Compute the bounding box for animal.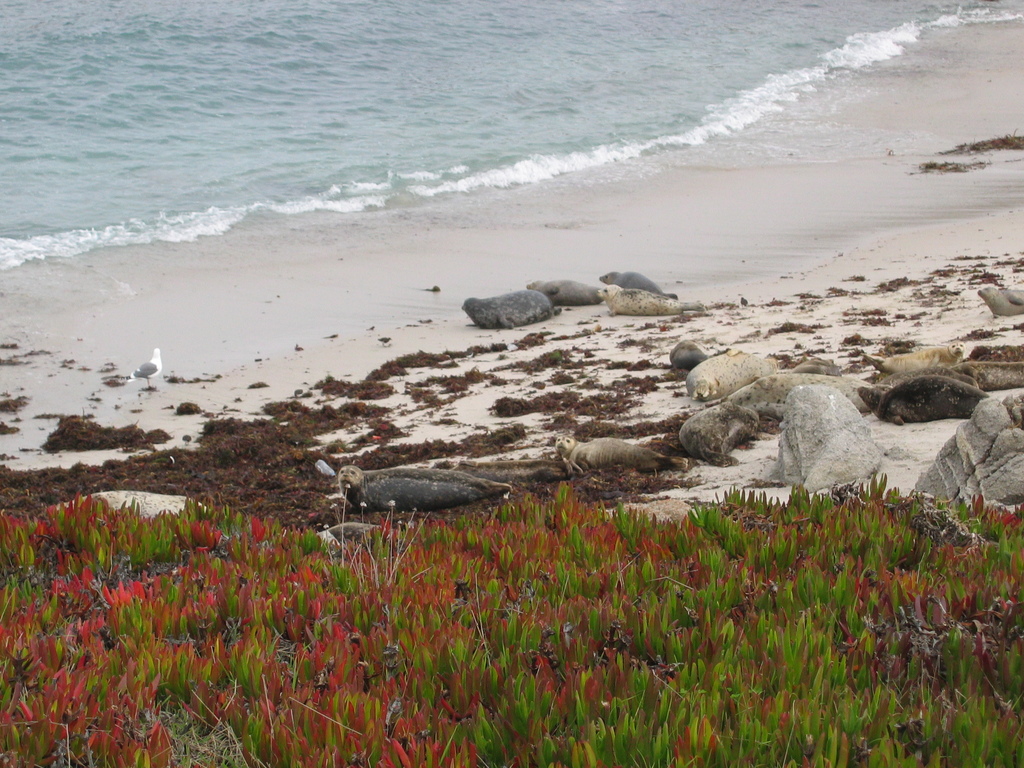
l=730, t=378, r=874, b=417.
